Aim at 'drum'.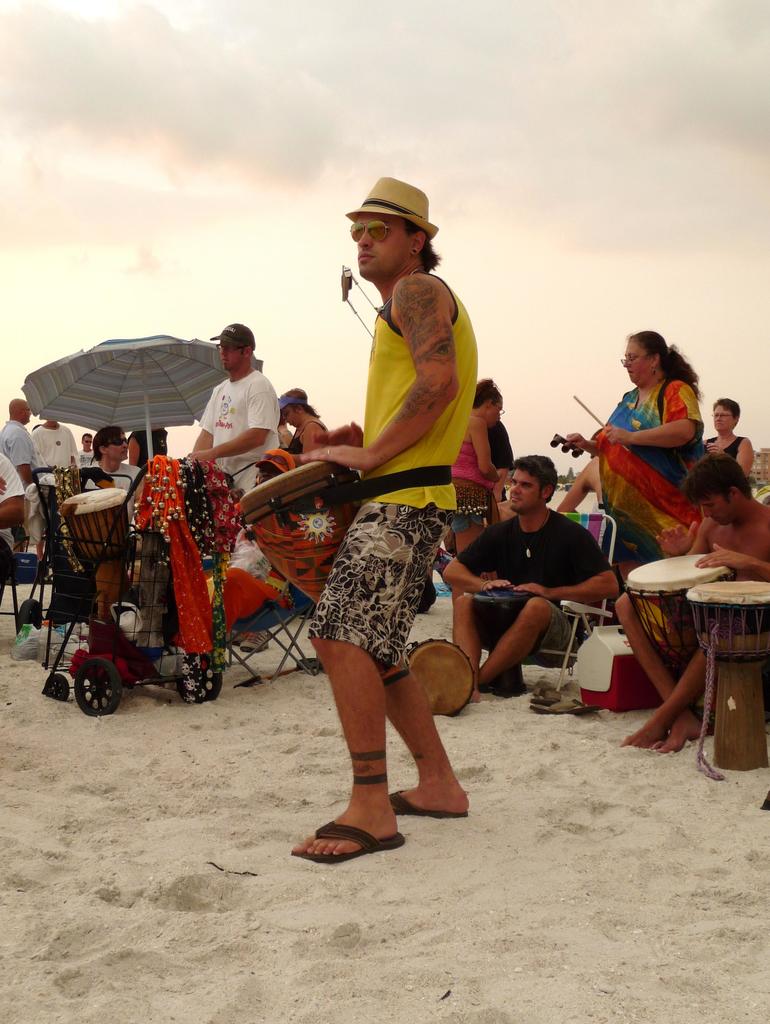
Aimed at <bbox>470, 595, 532, 698</bbox>.
